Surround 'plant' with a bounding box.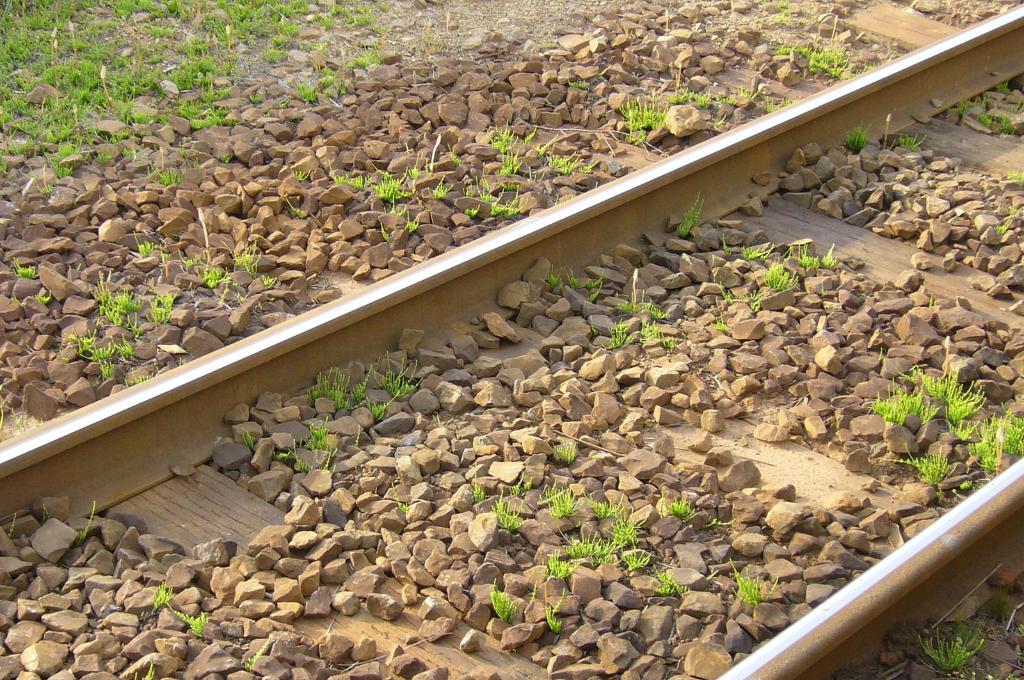
405:214:422:231.
